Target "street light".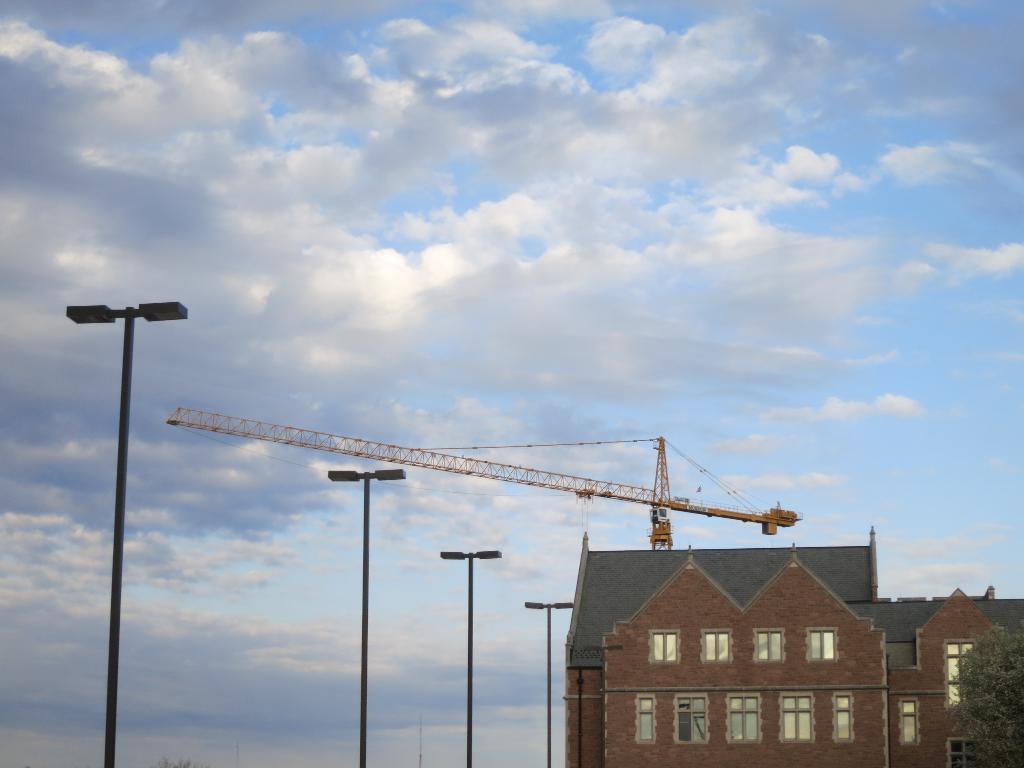
Target region: bbox(440, 548, 500, 767).
